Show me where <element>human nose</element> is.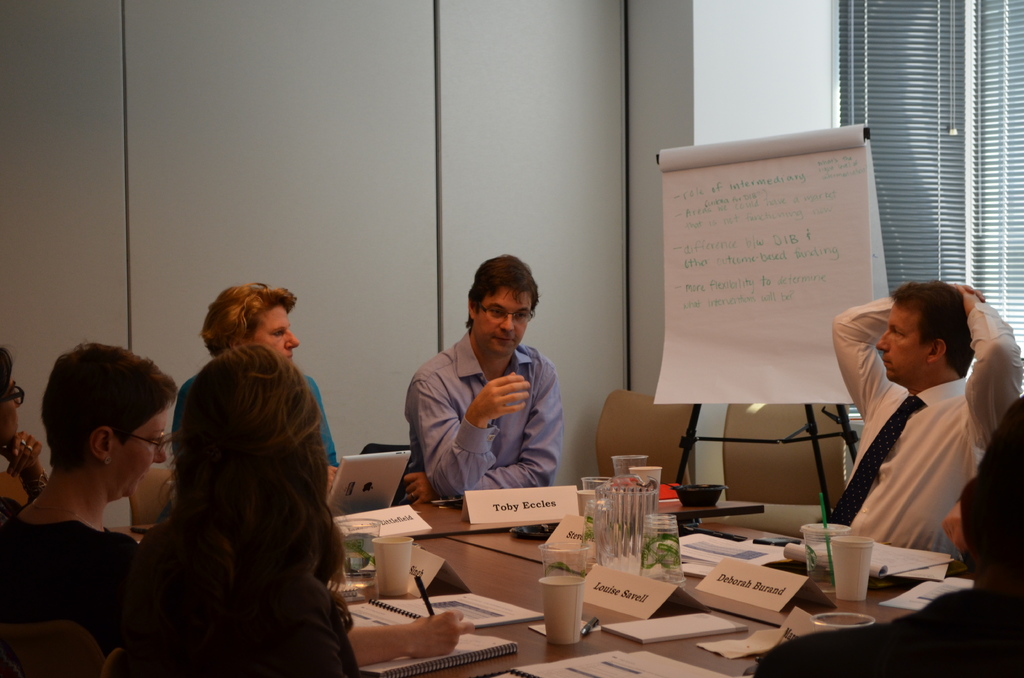
<element>human nose</element> is at [x1=152, y1=441, x2=166, y2=463].
